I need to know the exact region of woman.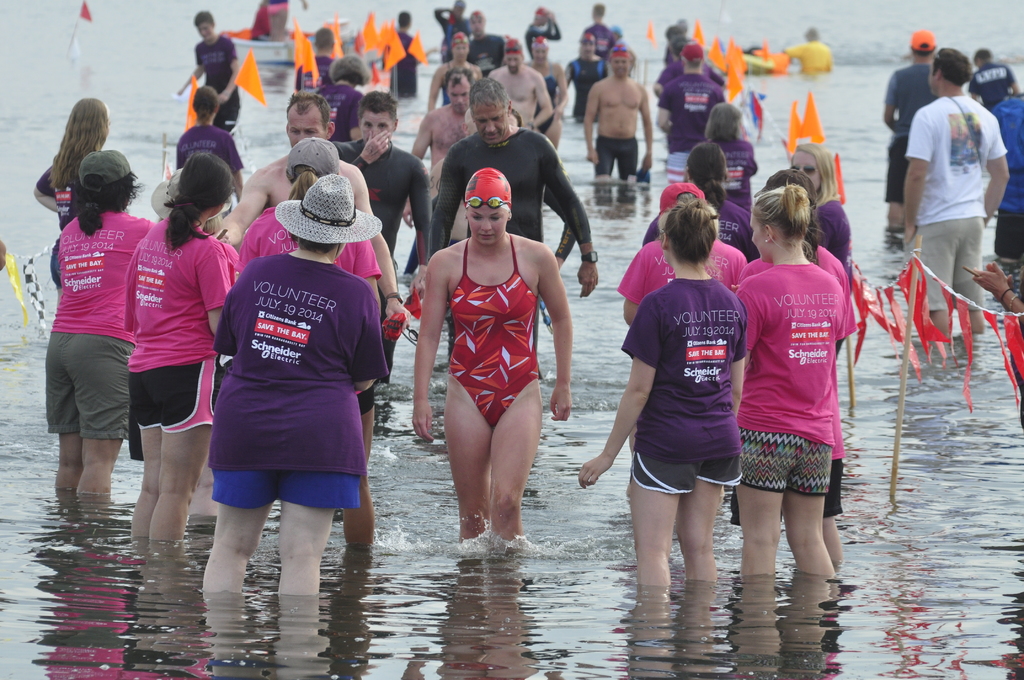
Region: l=229, t=135, r=382, b=325.
